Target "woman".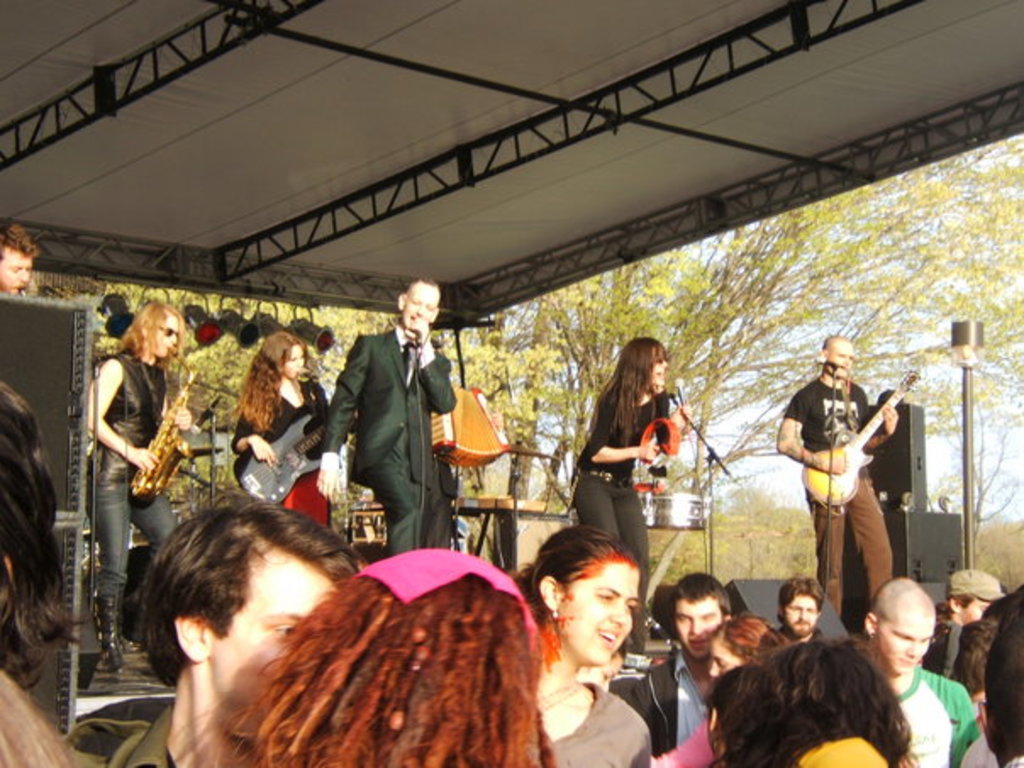
Target region: (left=571, top=329, right=688, bottom=663).
